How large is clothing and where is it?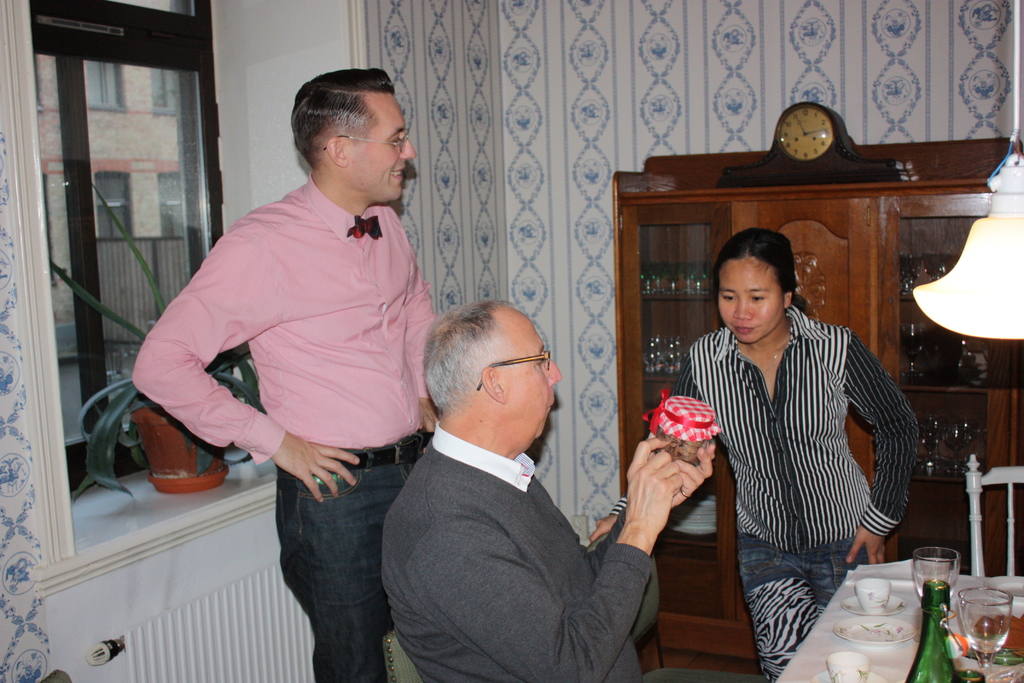
Bounding box: pyautogui.locateOnScreen(368, 368, 677, 682).
